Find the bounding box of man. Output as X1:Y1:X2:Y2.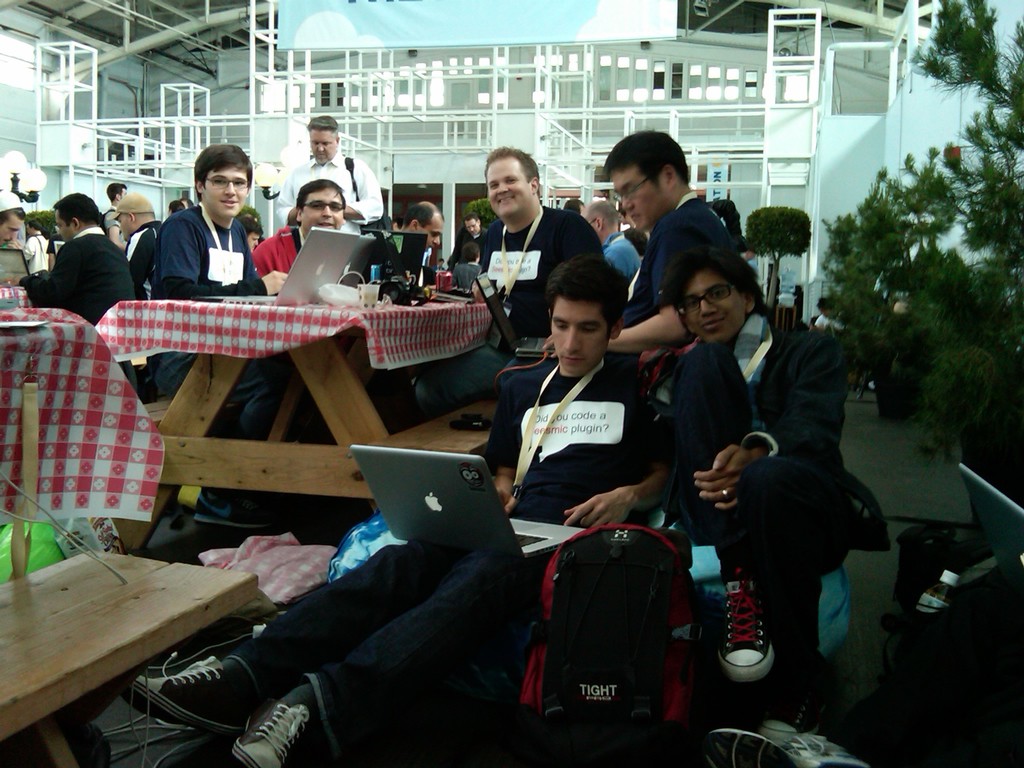
26:193:126:328.
